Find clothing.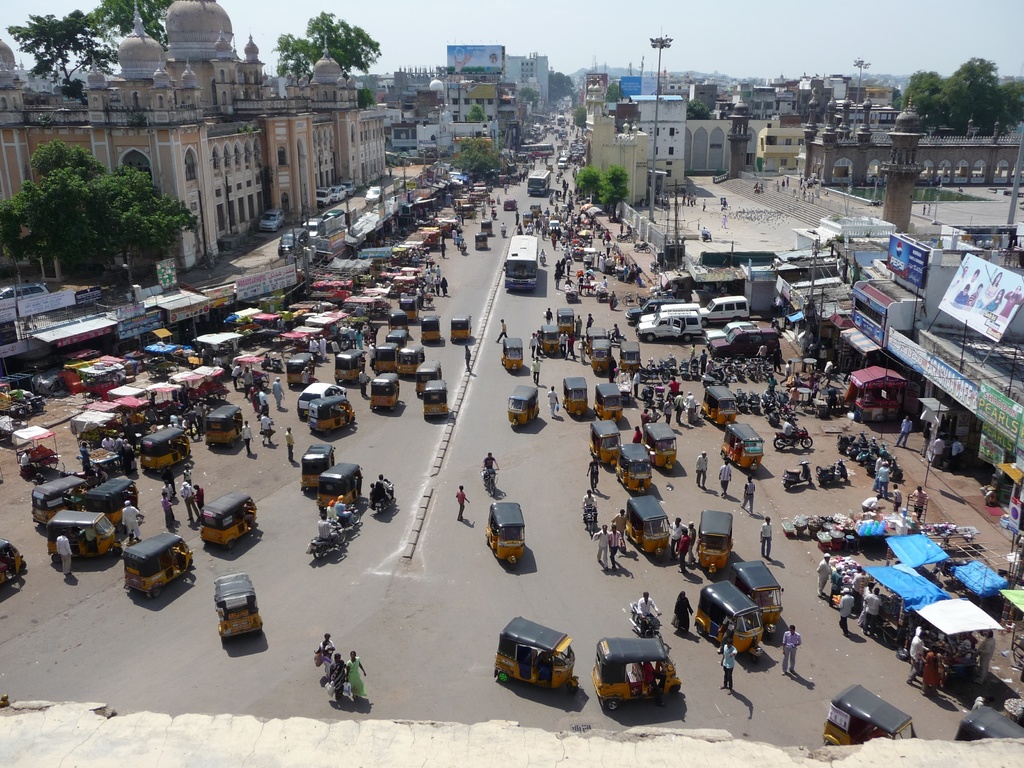
pyautogui.locateOnScreen(349, 655, 369, 698).
